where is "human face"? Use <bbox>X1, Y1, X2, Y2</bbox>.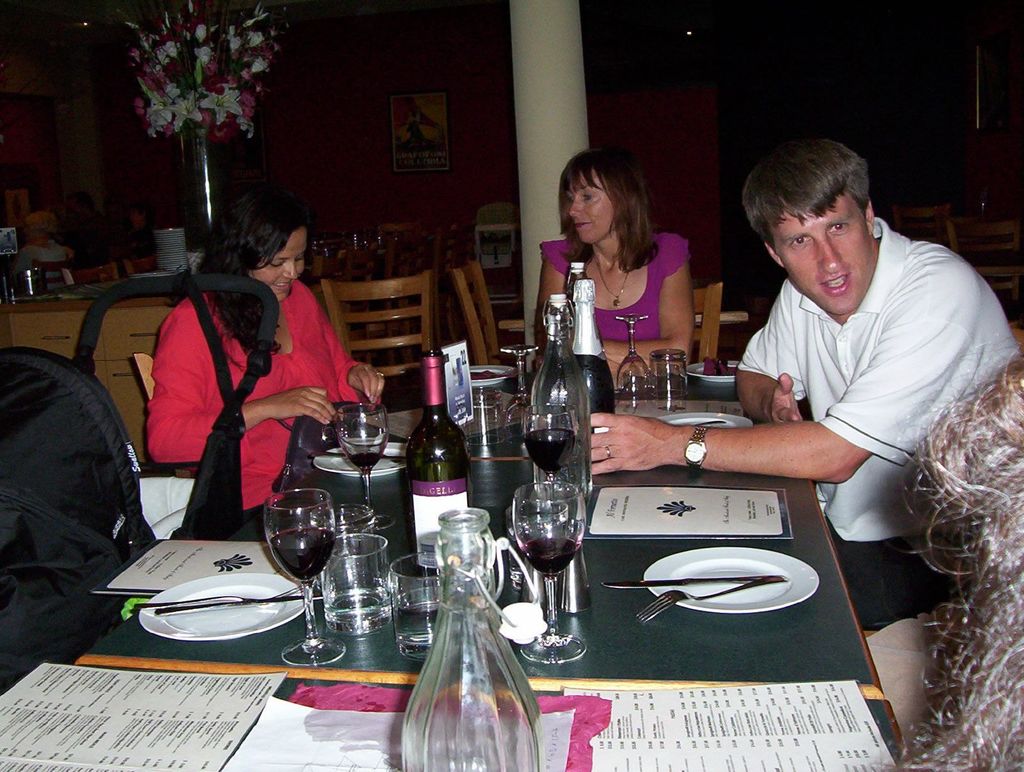
<bbox>778, 189, 872, 312</bbox>.
